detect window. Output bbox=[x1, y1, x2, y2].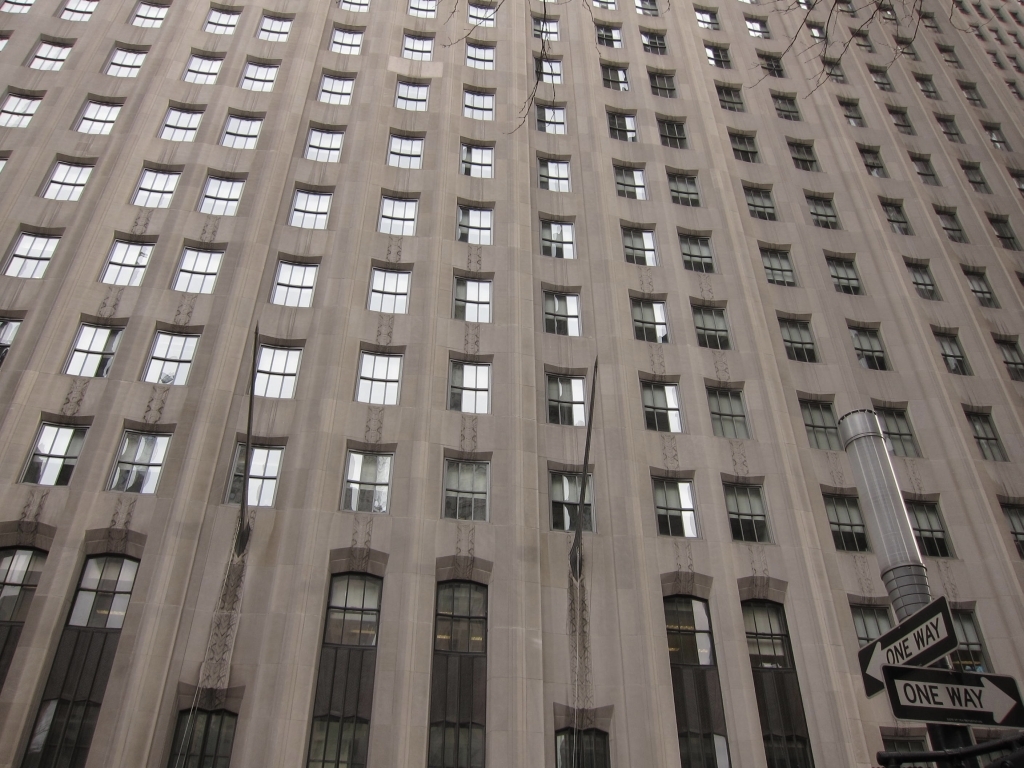
bbox=[780, 311, 812, 363].
